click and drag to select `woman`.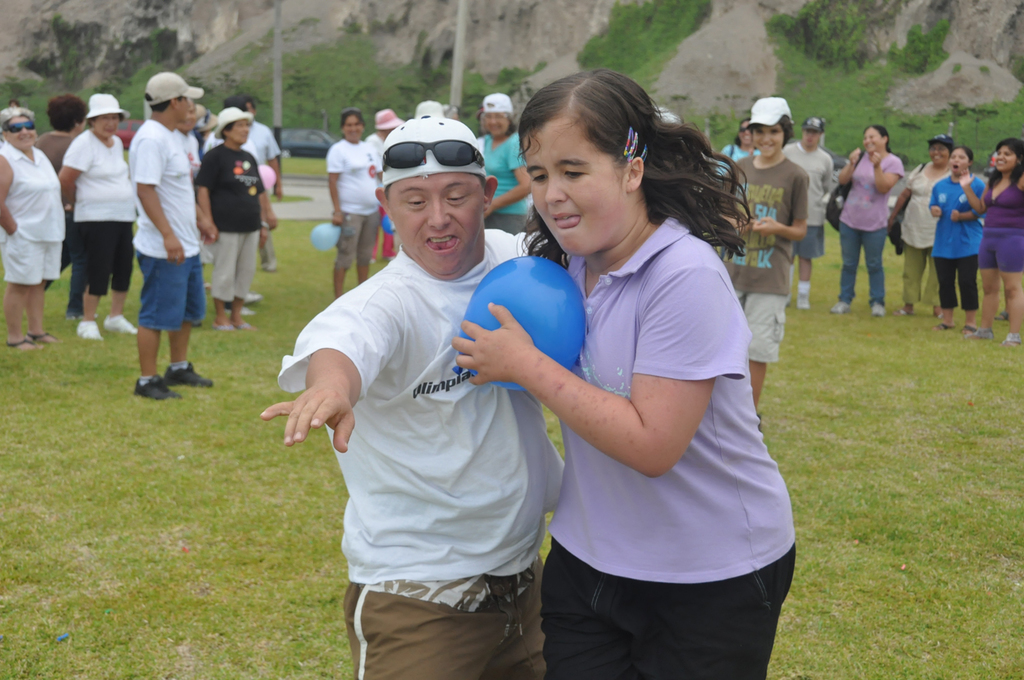
Selection: [left=473, top=94, right=521, bottom=238].
